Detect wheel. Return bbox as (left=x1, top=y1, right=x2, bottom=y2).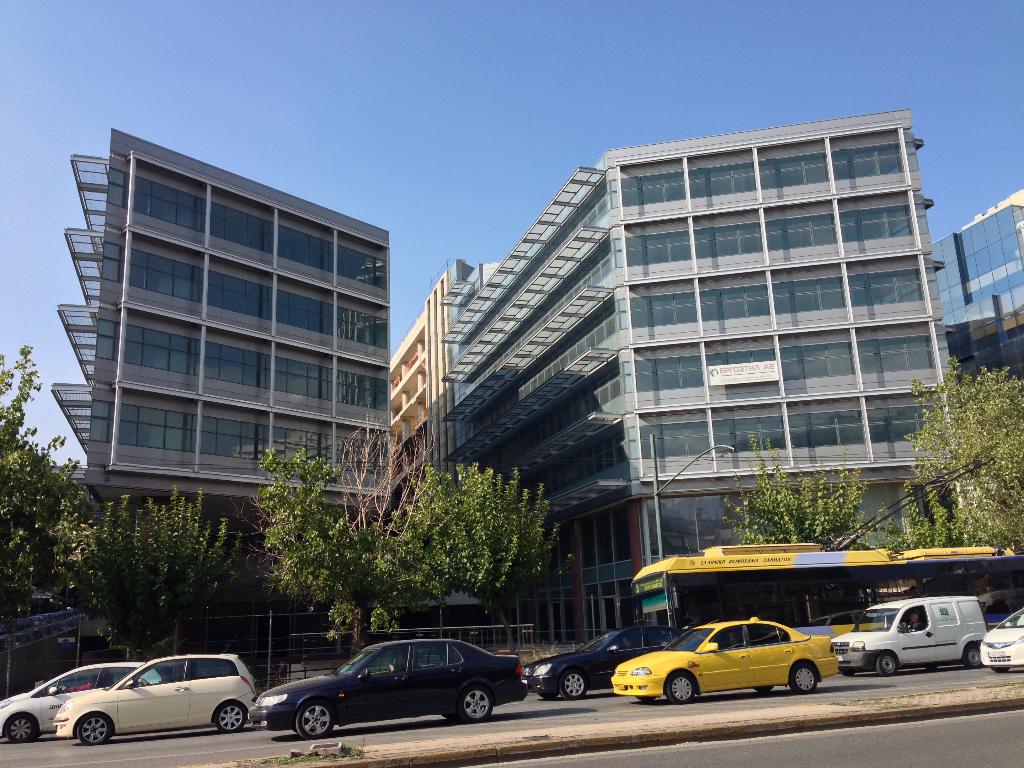
(left=458, top=676, right=495, bottom=723).
